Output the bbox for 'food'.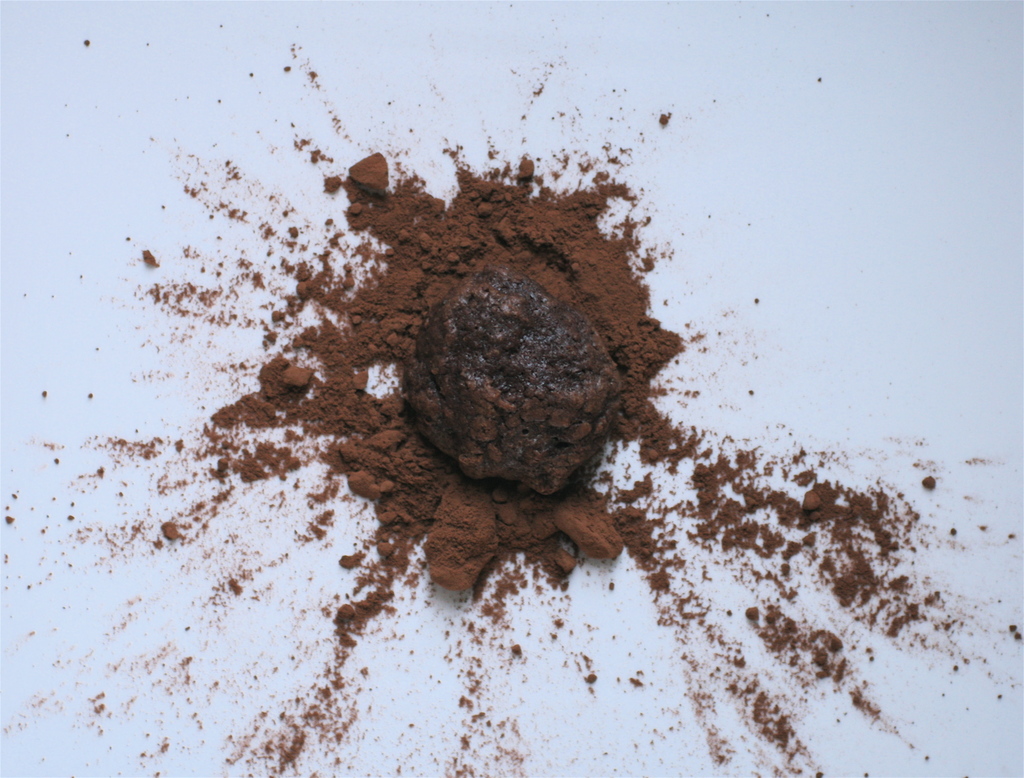
(0,38,1023,777).
